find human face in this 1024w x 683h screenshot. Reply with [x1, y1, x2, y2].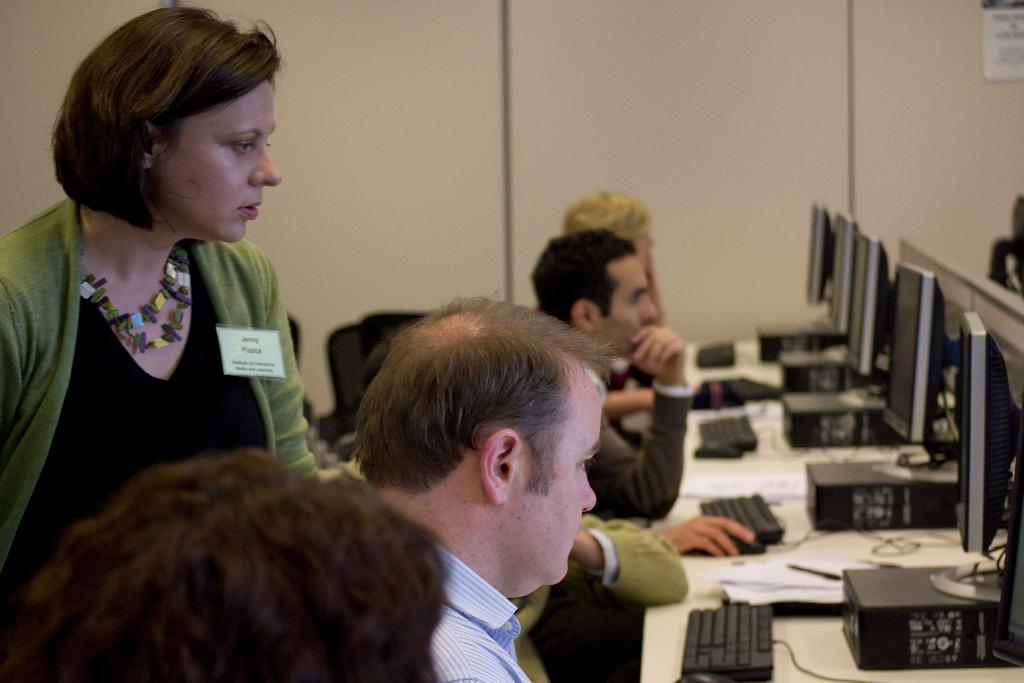
[602, 251, 672, 372].
